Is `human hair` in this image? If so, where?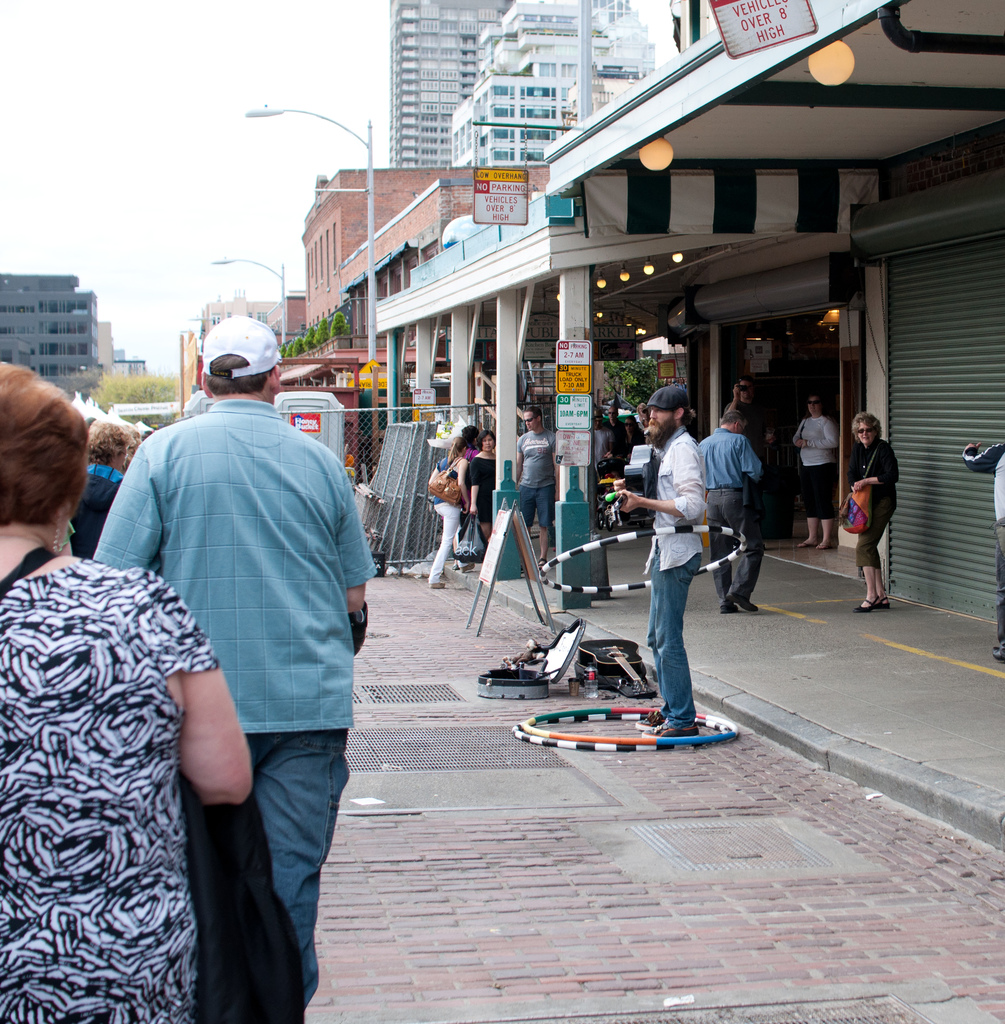
Yes, at {"x1": 85, "y1": 412, "x2": 133, "y2": 461}.
